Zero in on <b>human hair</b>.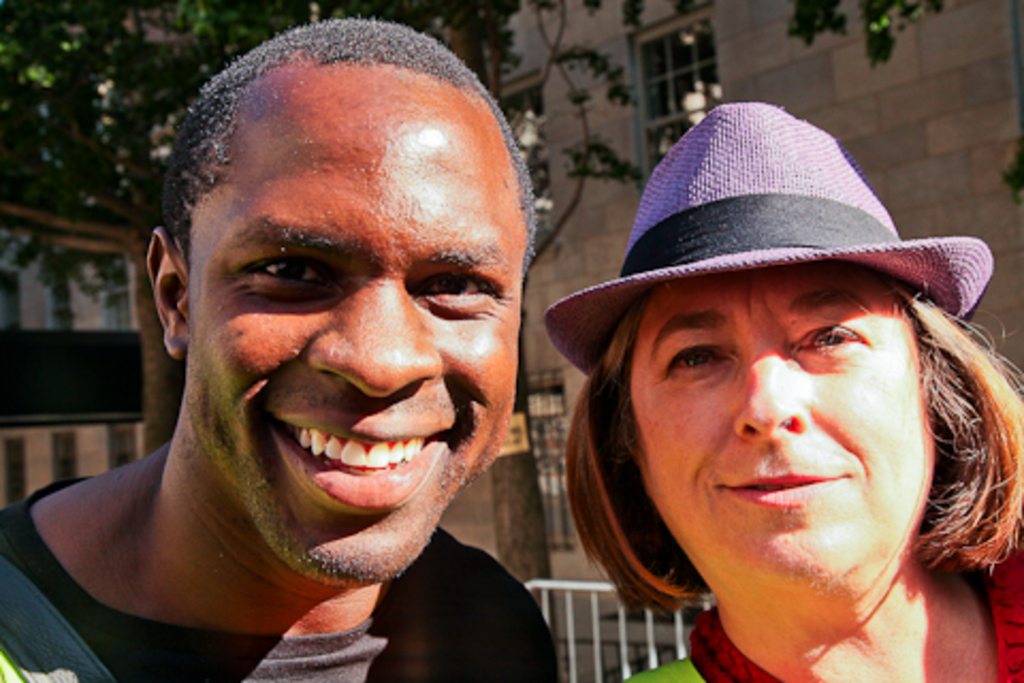
Zeroed in: (x1=559, y1=207, x2=1005, y2=642).
